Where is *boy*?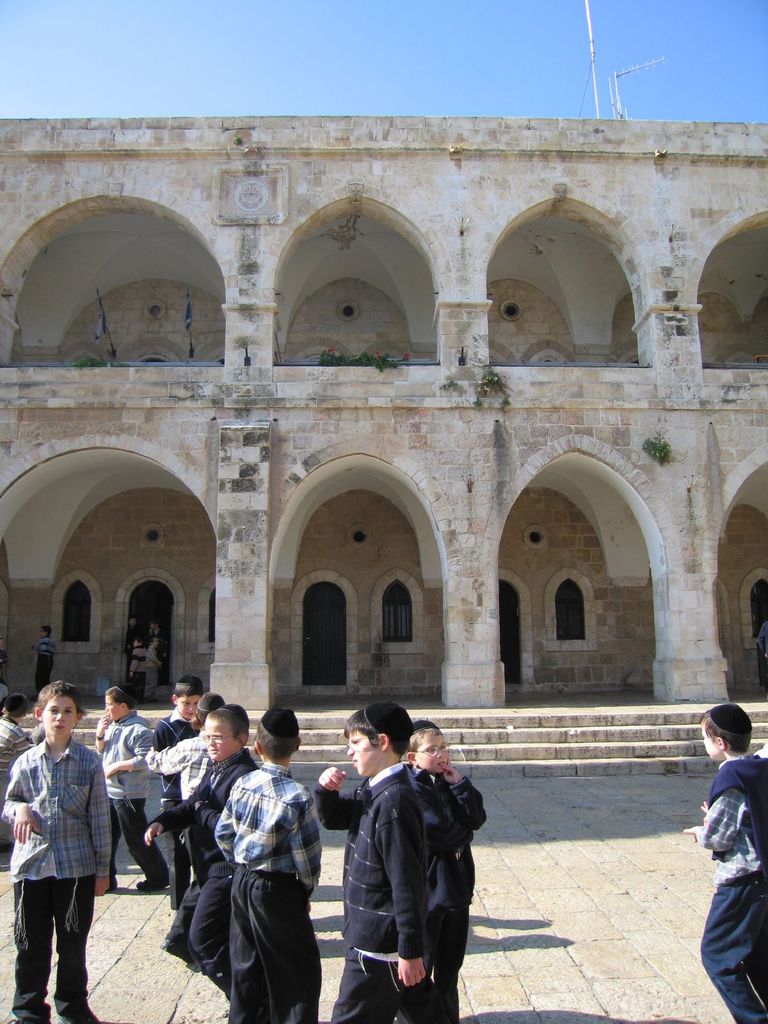
bbox=[686, 706, 767, 1023].
